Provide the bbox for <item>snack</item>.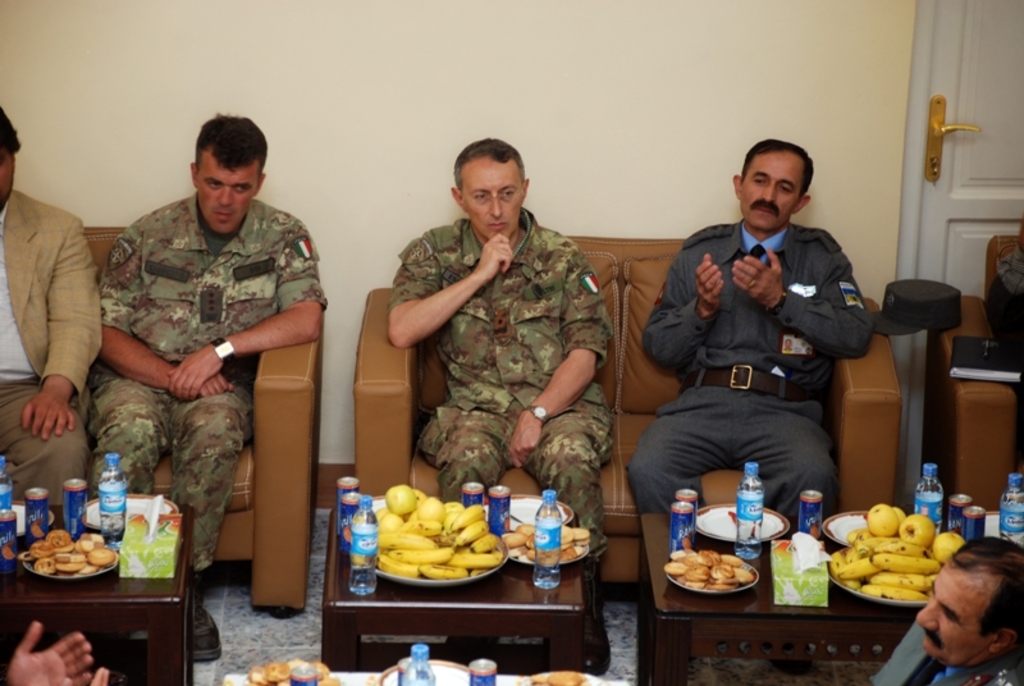
locate(659, 549, 756, 593).
